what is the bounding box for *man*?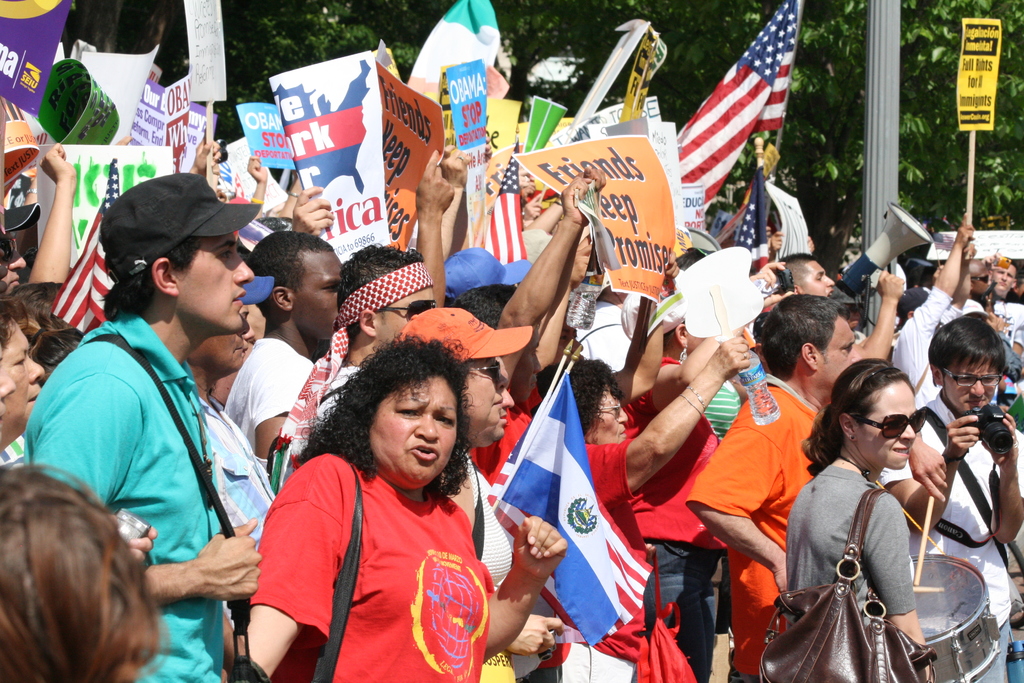
<region>279, 233, 433, 486</region>.
